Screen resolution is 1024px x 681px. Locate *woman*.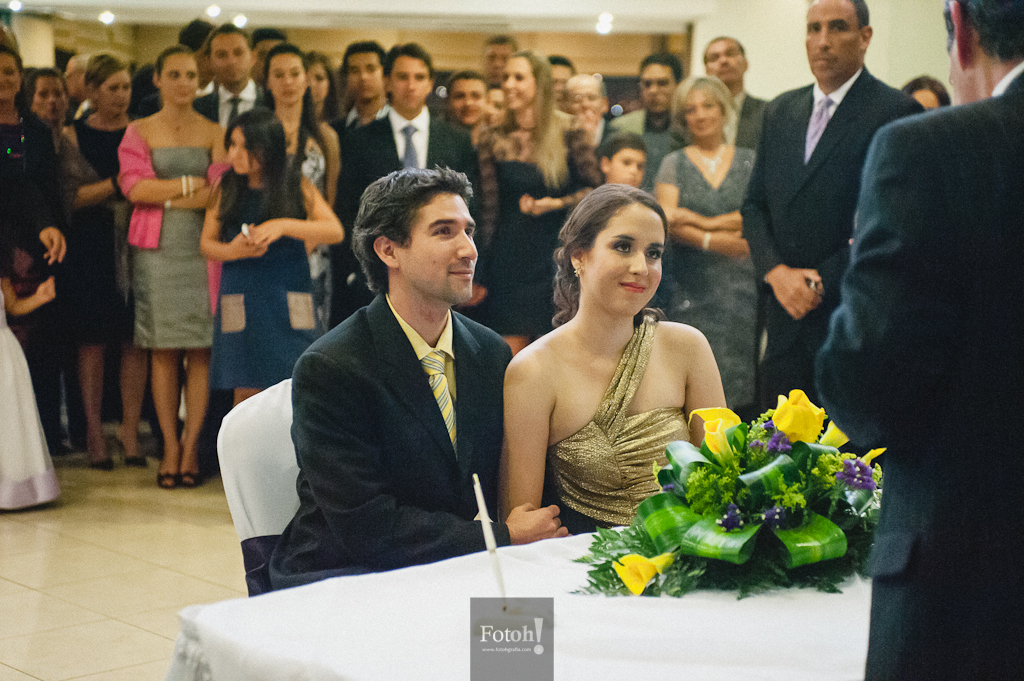
(61,54,135,476).
